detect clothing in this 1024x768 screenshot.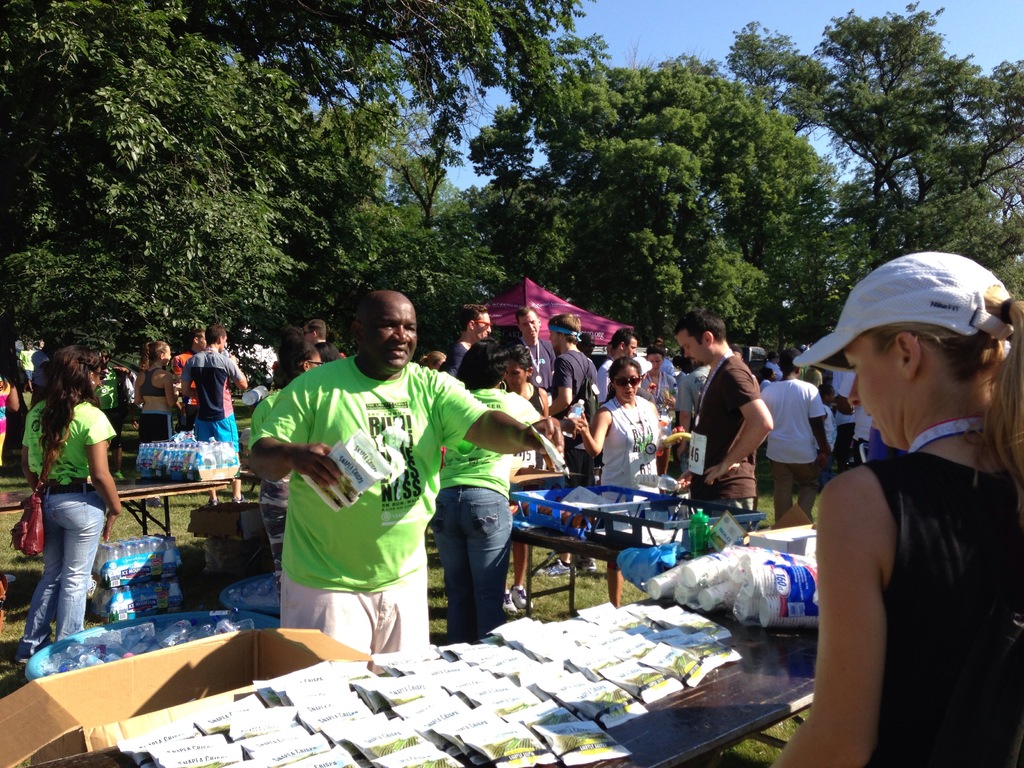
Detection: (left=426, top=380, right=544, bottom=643).
